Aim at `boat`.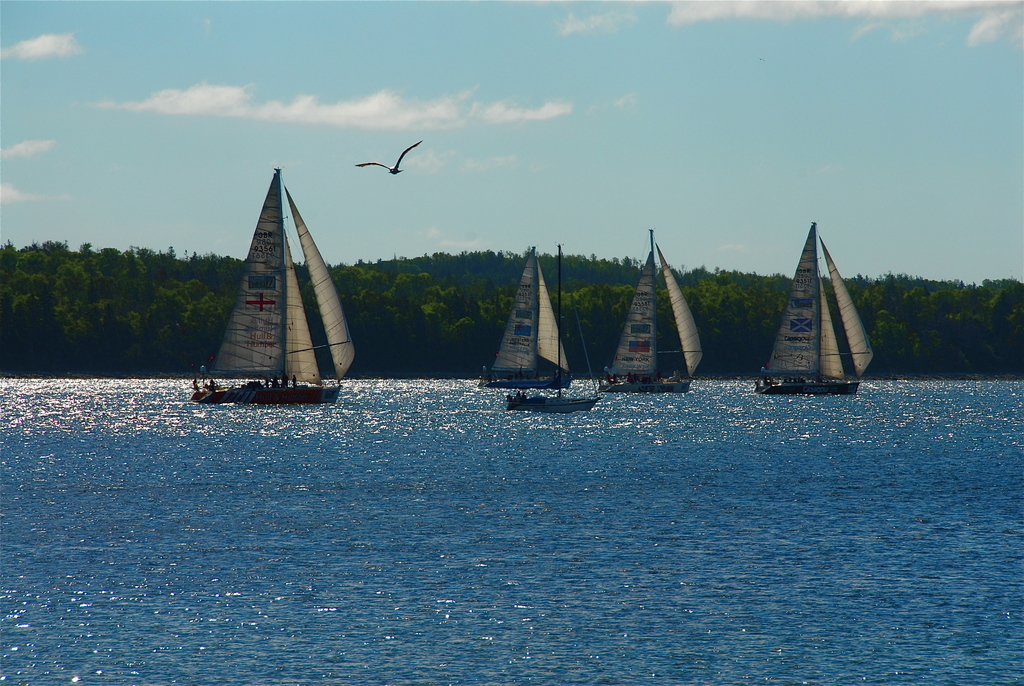
Aimed at bbox=(193, 158, 332, 409).
